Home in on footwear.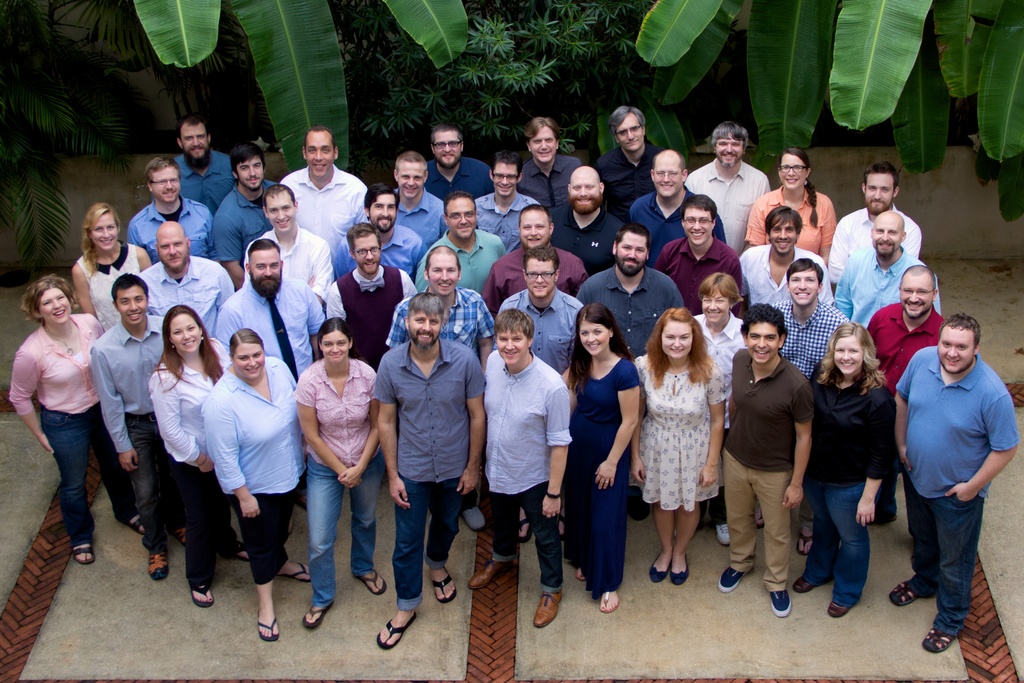
Homed in at pyautogui.locateOnScreen(125, 512, 147, 536).
